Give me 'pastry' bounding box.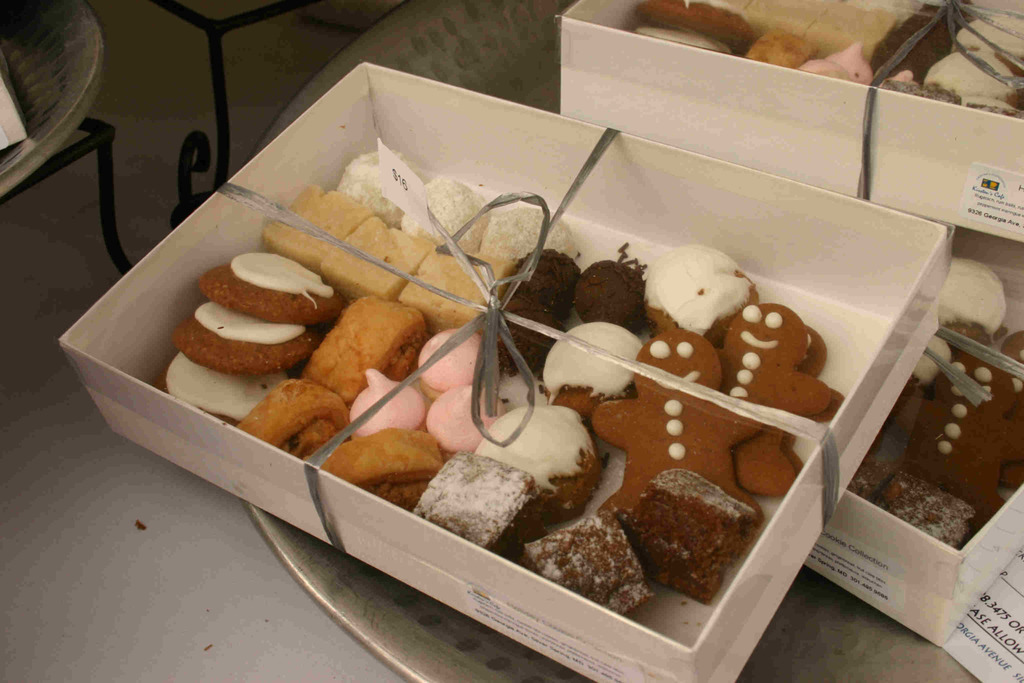
box(237, 370, 356, 457).
